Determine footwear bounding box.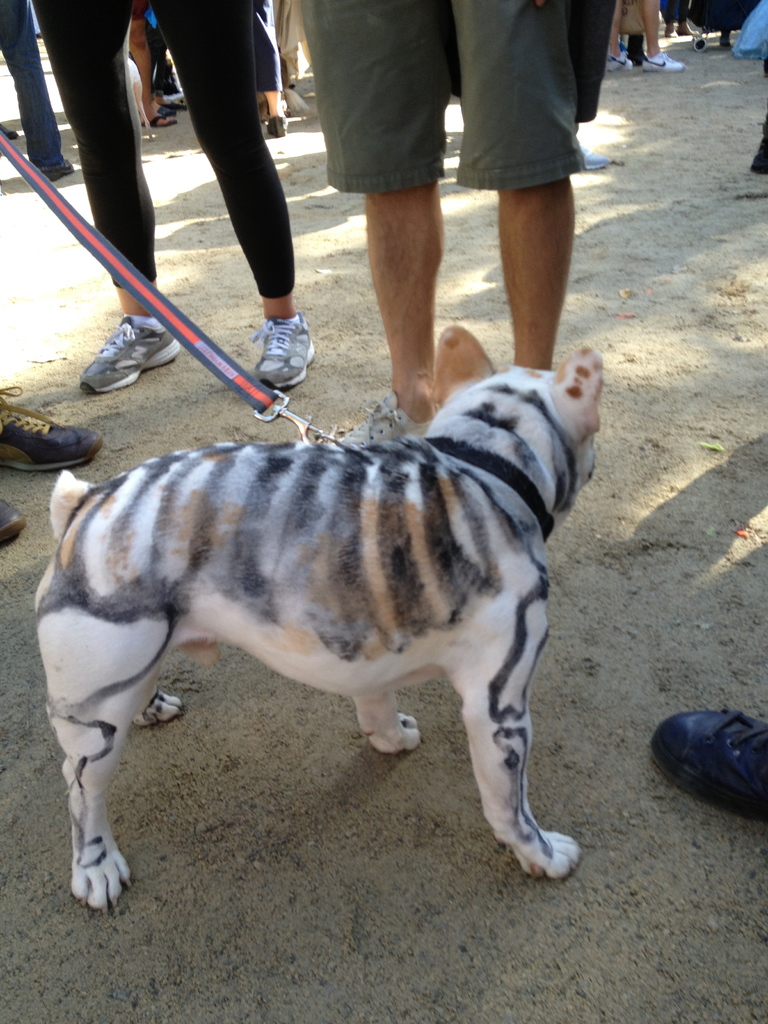
Determined: locate(609, 50, 635, 69).
